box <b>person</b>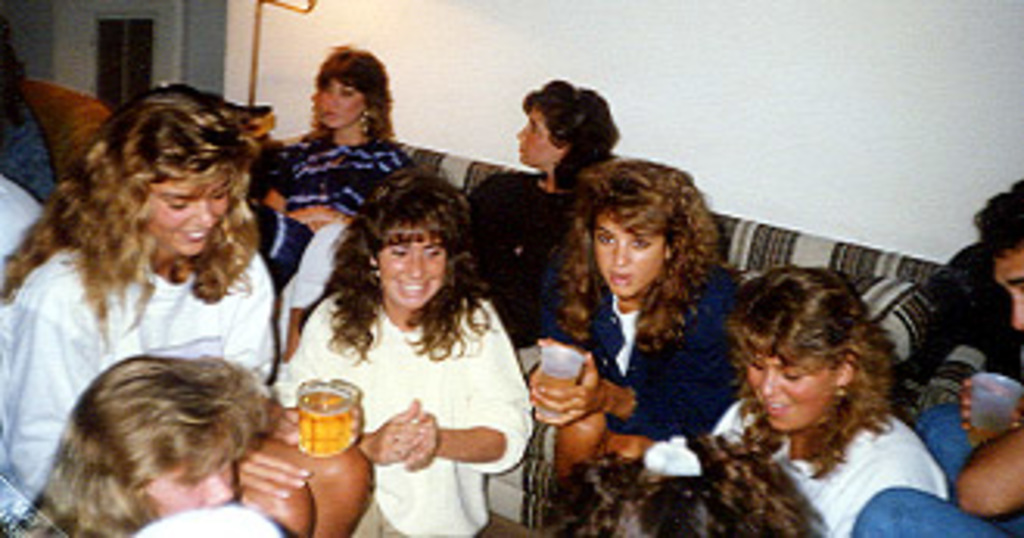
bbox=[862, 168, 1021, 535]
